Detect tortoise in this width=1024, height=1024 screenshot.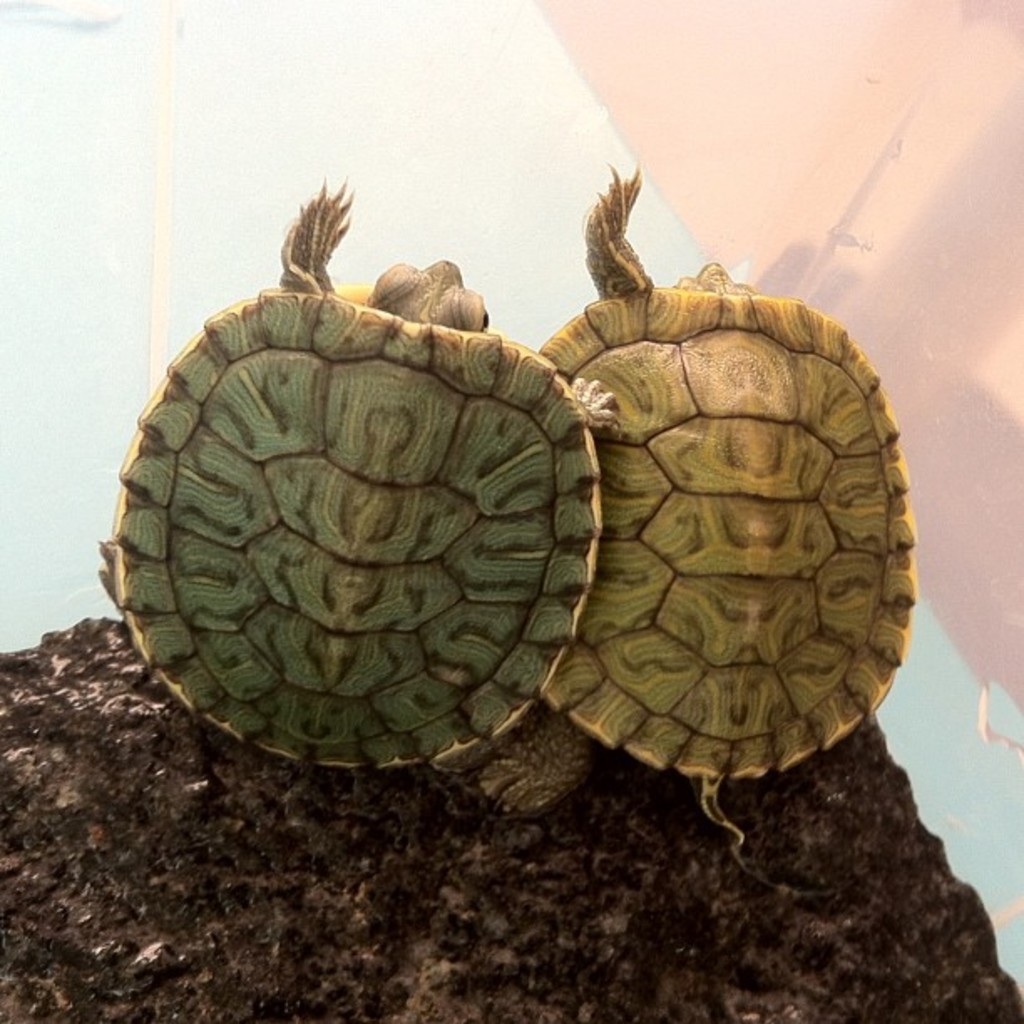
Detection: Rect(97, 172, 609, 780).
